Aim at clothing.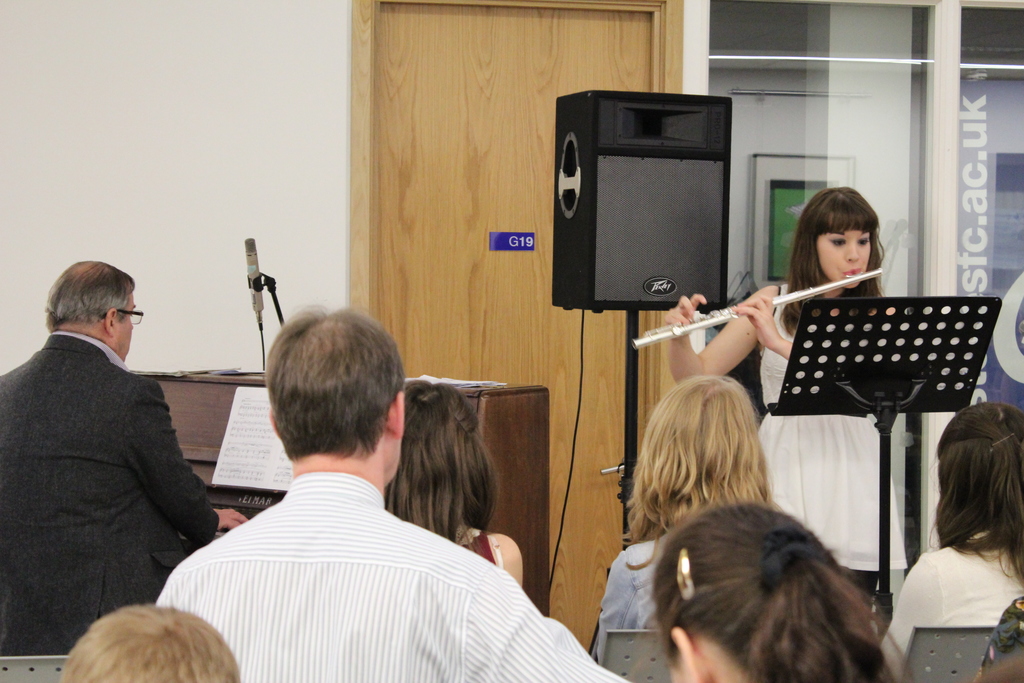
Aimed at [x1=760, y1=282, x2=904, y2=570].
